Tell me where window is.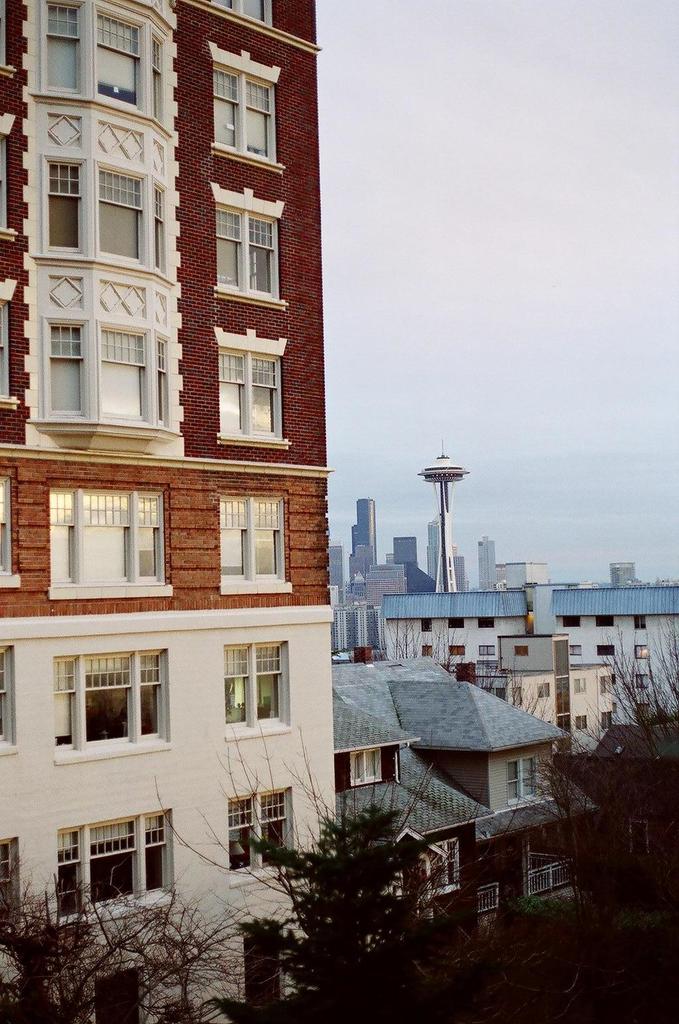
window is at x1=517 y1=830 x2=576 y2=895.
